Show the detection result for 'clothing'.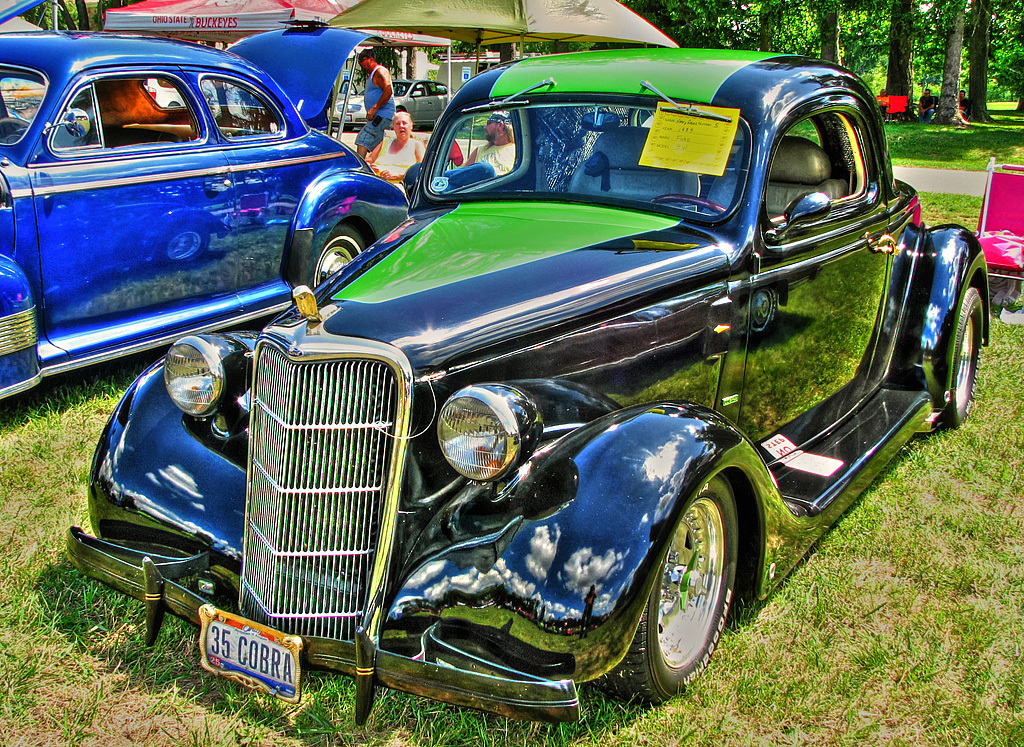
[958,97,971,119].
